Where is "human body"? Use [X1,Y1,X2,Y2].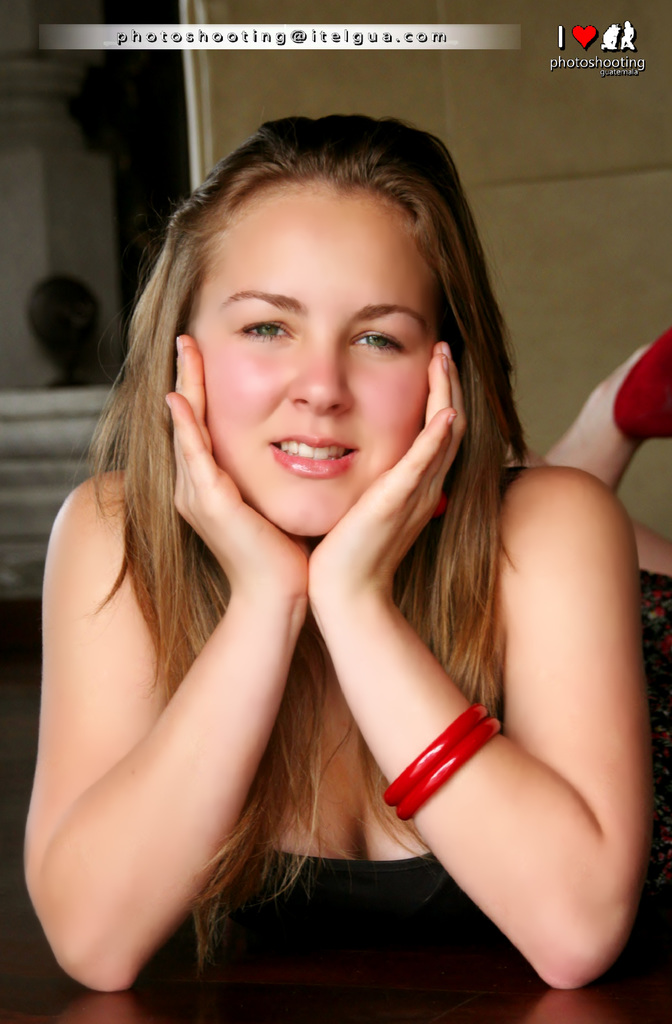
[511,328,671,582].
